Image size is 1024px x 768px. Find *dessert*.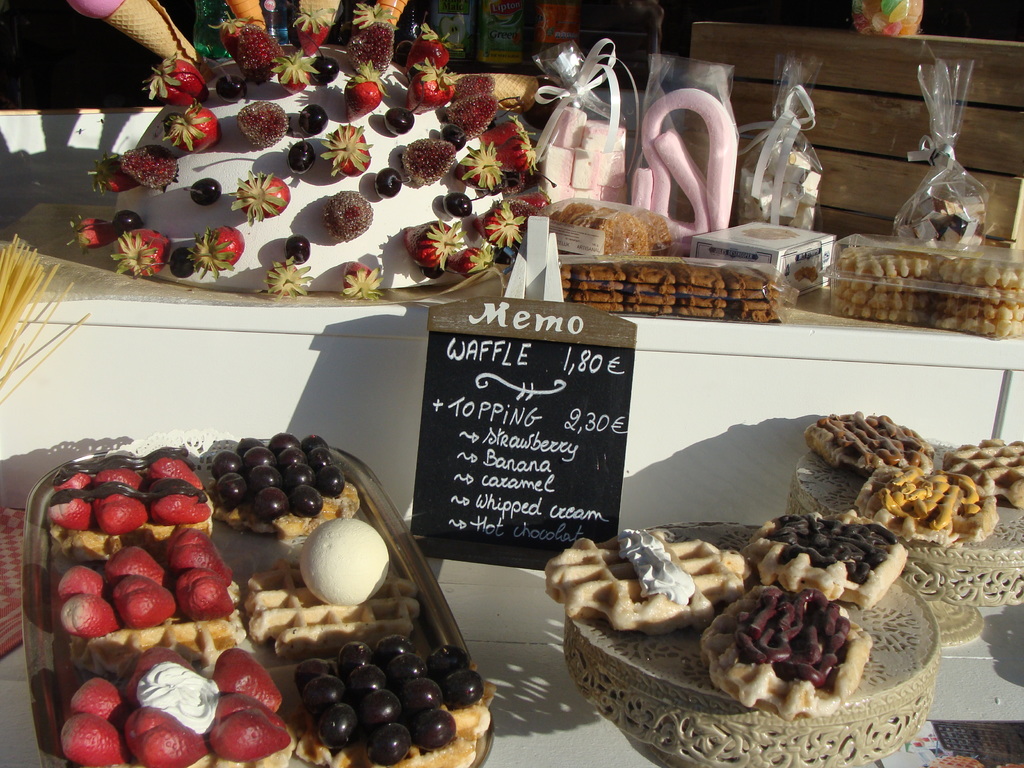
select_region(317, 474, 337, 486).
